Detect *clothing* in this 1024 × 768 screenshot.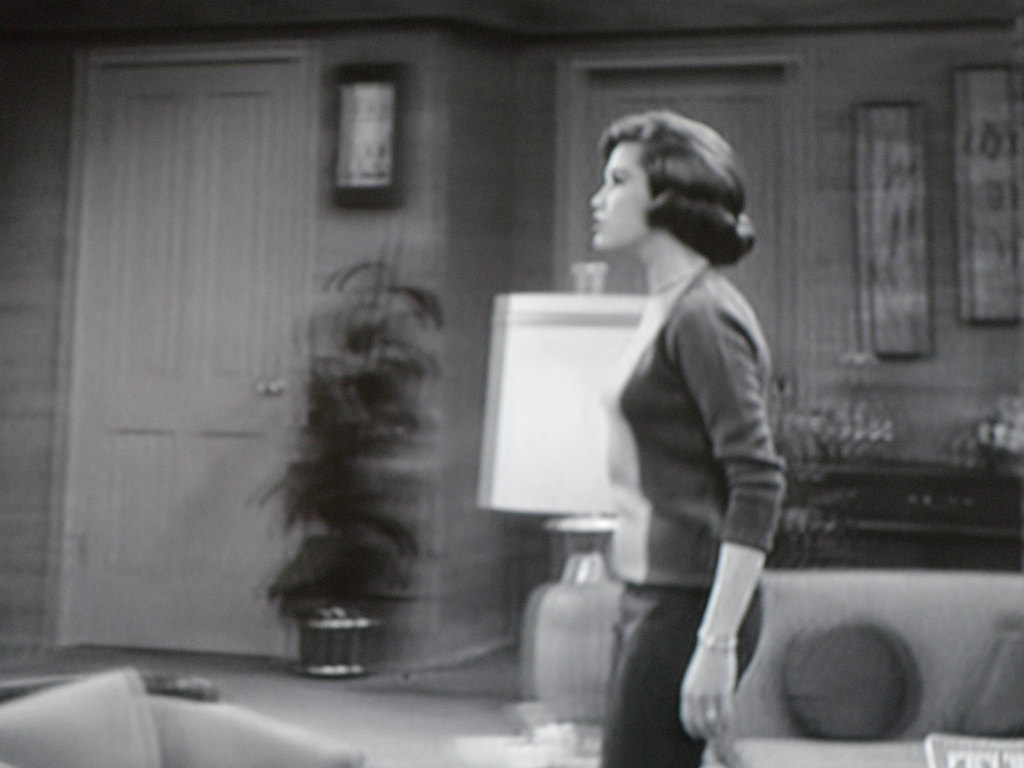
Detection: box=[602, 257, 788, 767].
